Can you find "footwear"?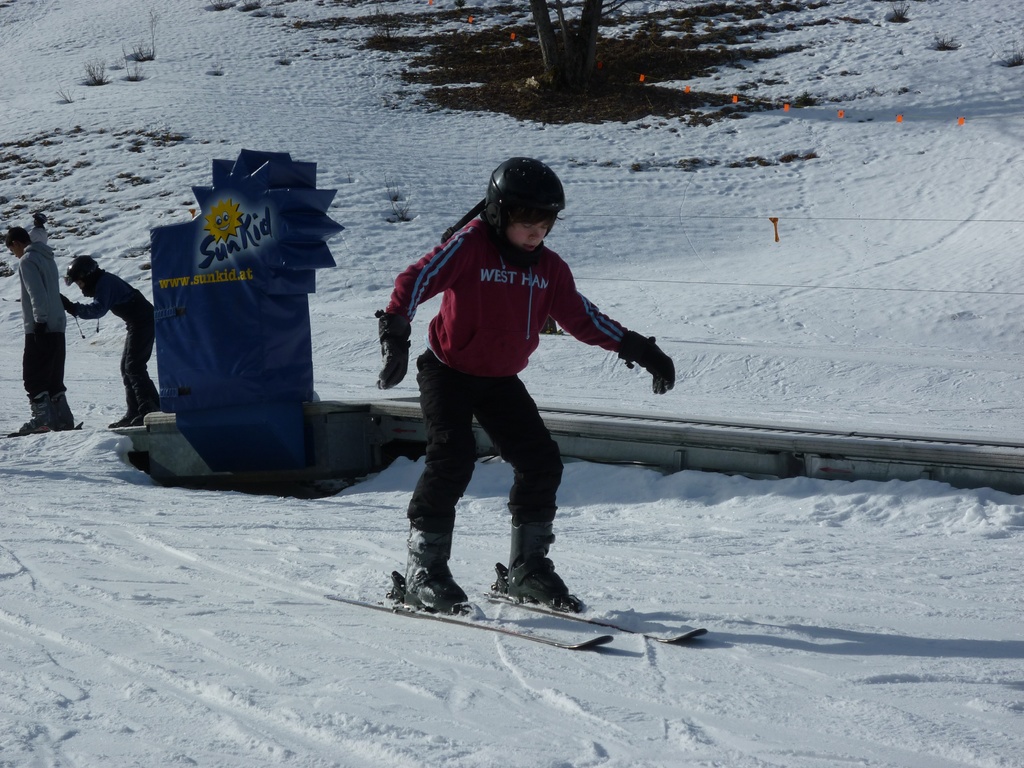
Yes, bounding box: [left=404, top=526, right=470, bottom=611].
